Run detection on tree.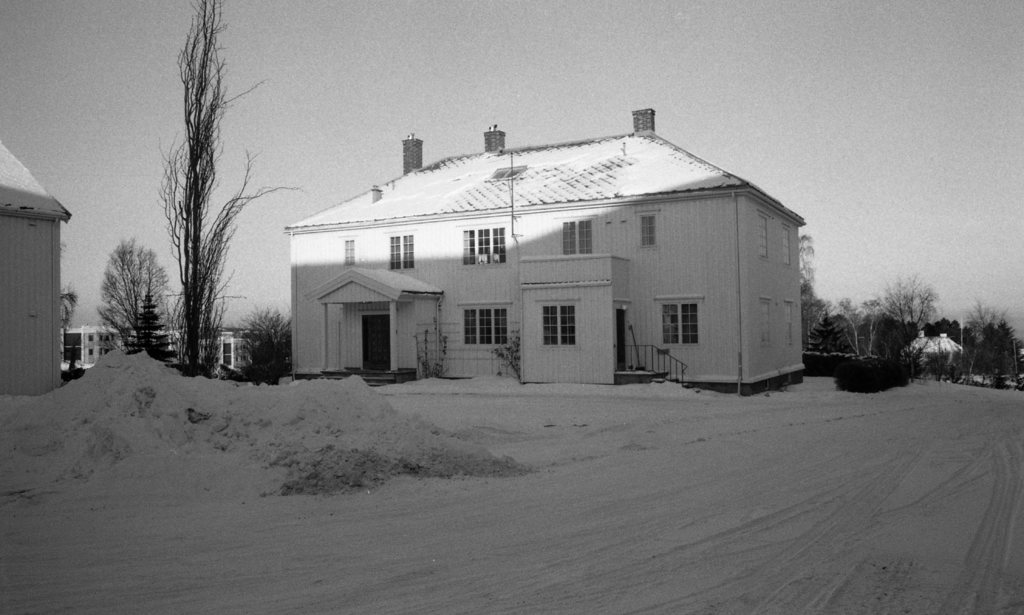
Result: x1=56, y1=239, x2=78, y2=389.
